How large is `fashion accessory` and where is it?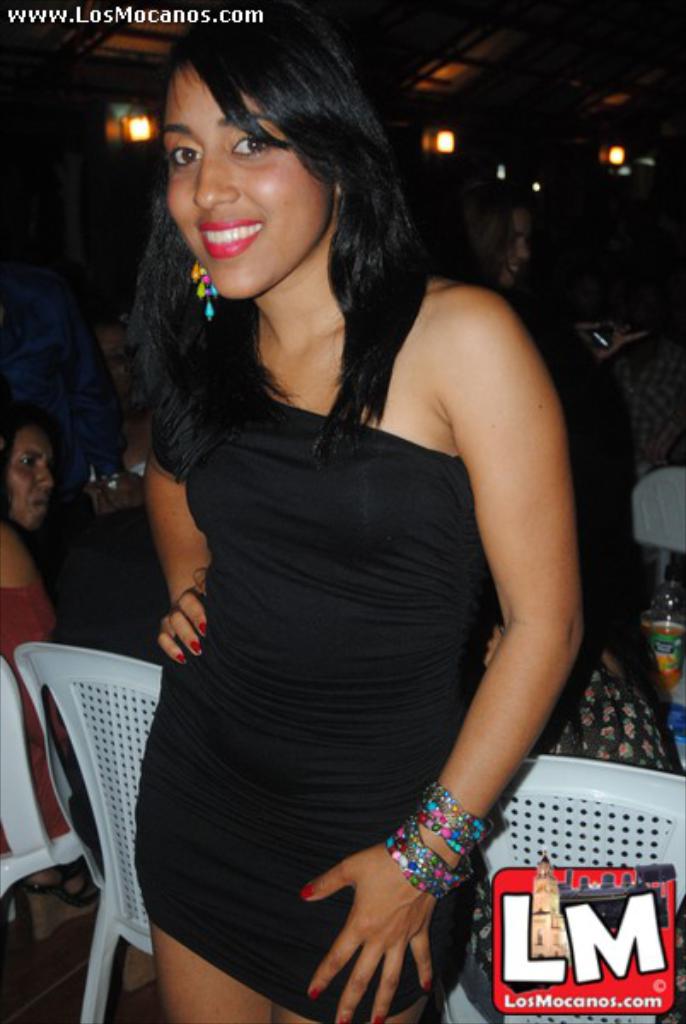
Bounding box: locate(186, 263, 222, 324).
